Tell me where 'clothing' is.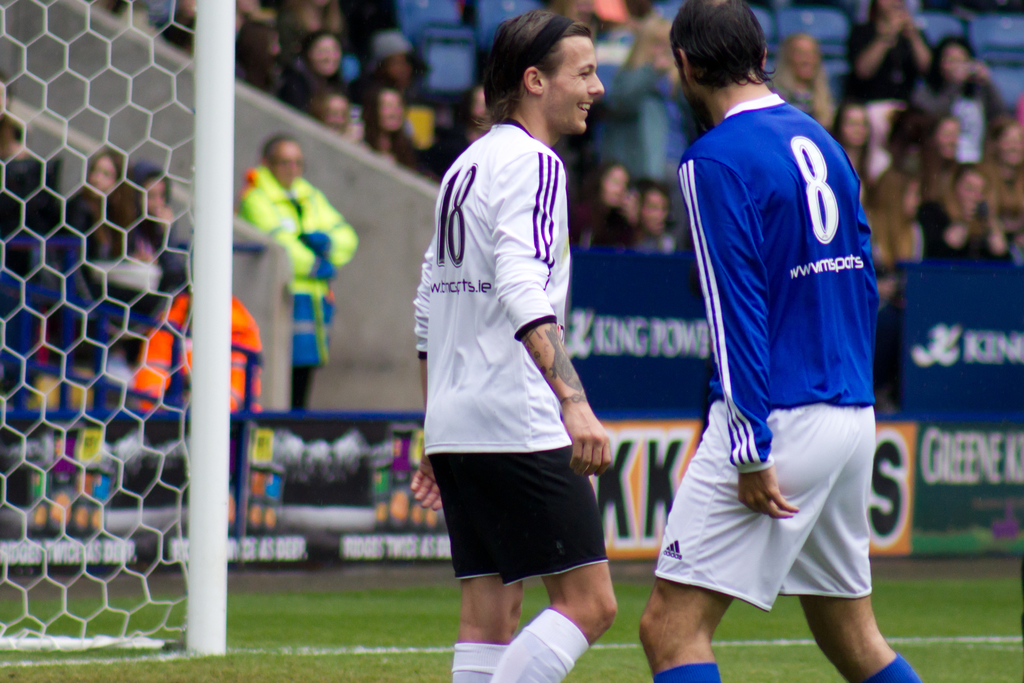
'clothing' is at crop(653, 72, 888, 633).
